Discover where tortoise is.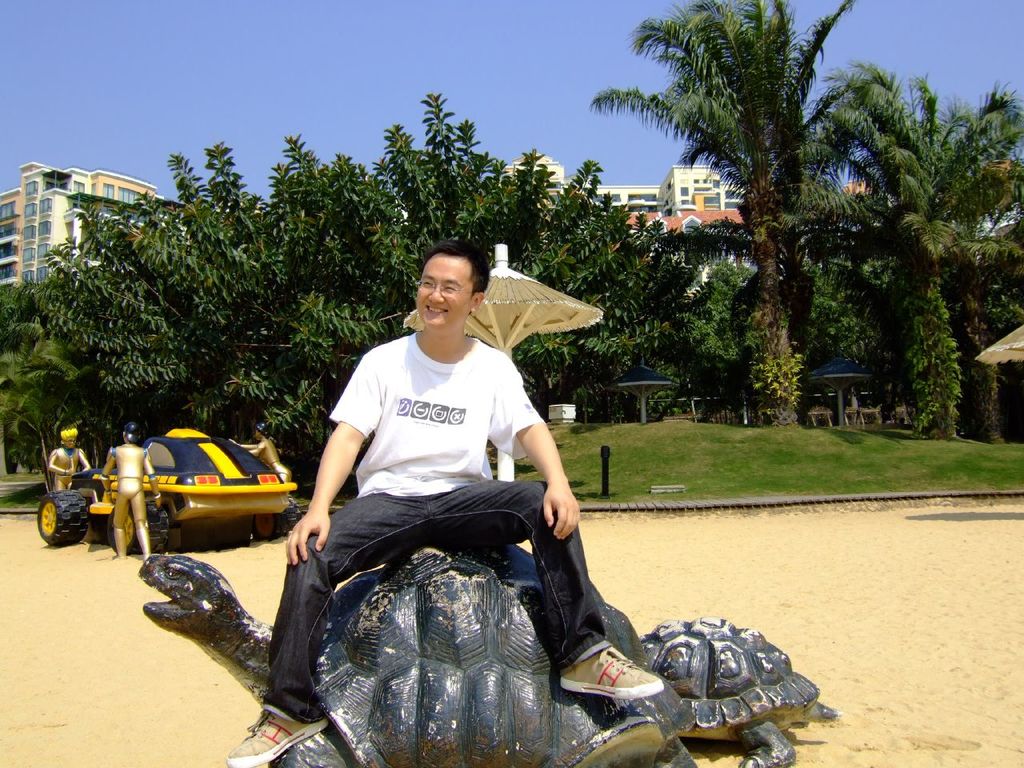
Discovered at Rect(626, 618, 846, 767).
